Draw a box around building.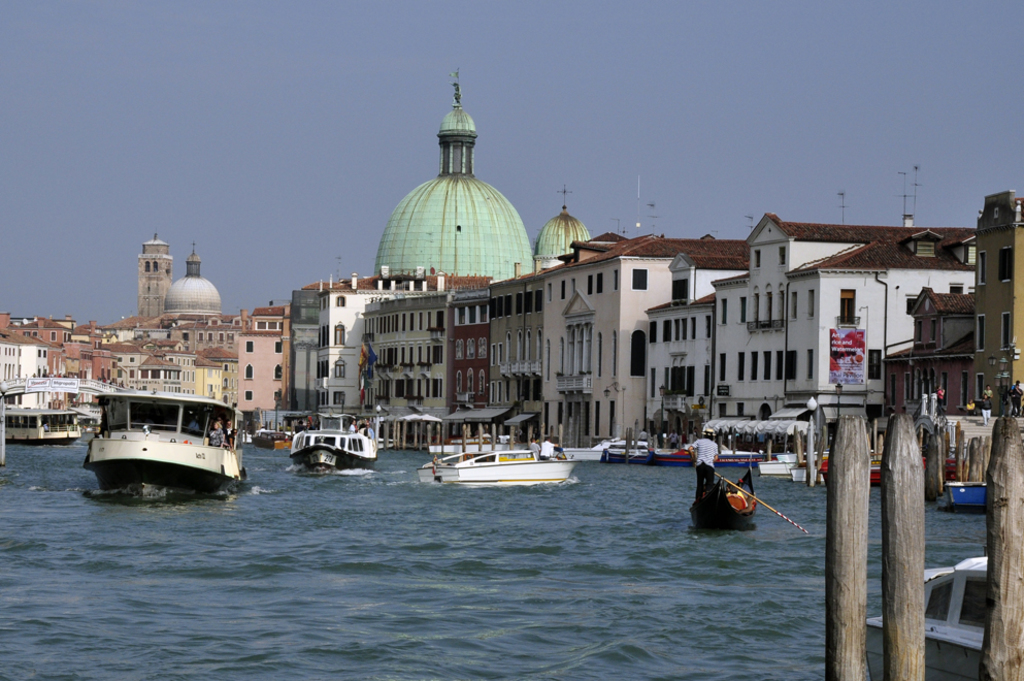
<box>708,213,979,431</box>.
